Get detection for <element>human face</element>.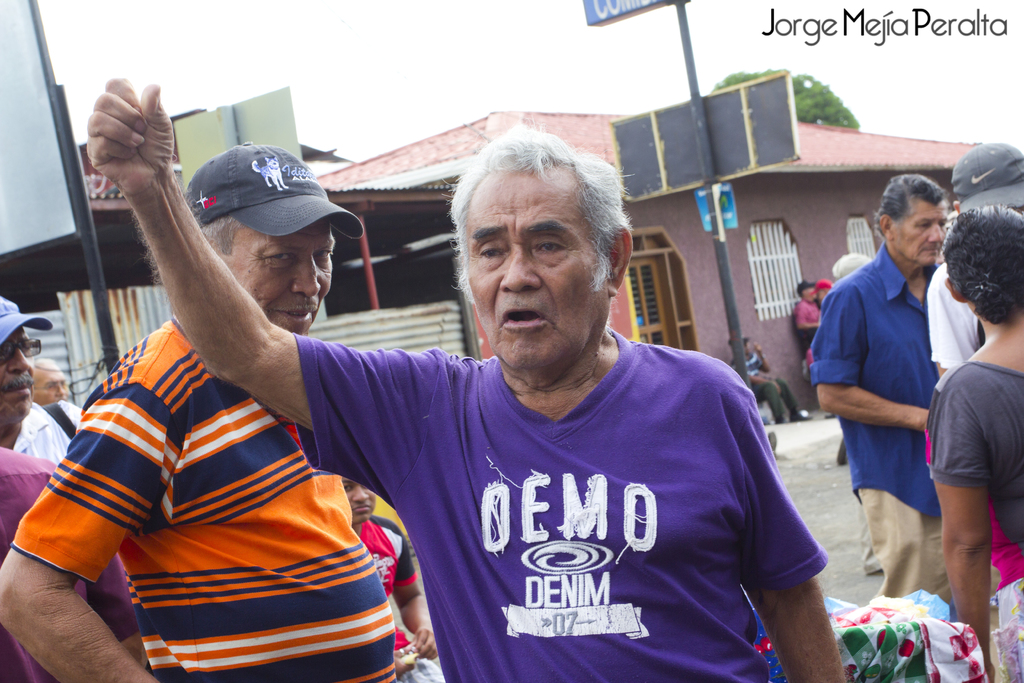
Detection: left=465, top=174, right=601, bottom=372.
